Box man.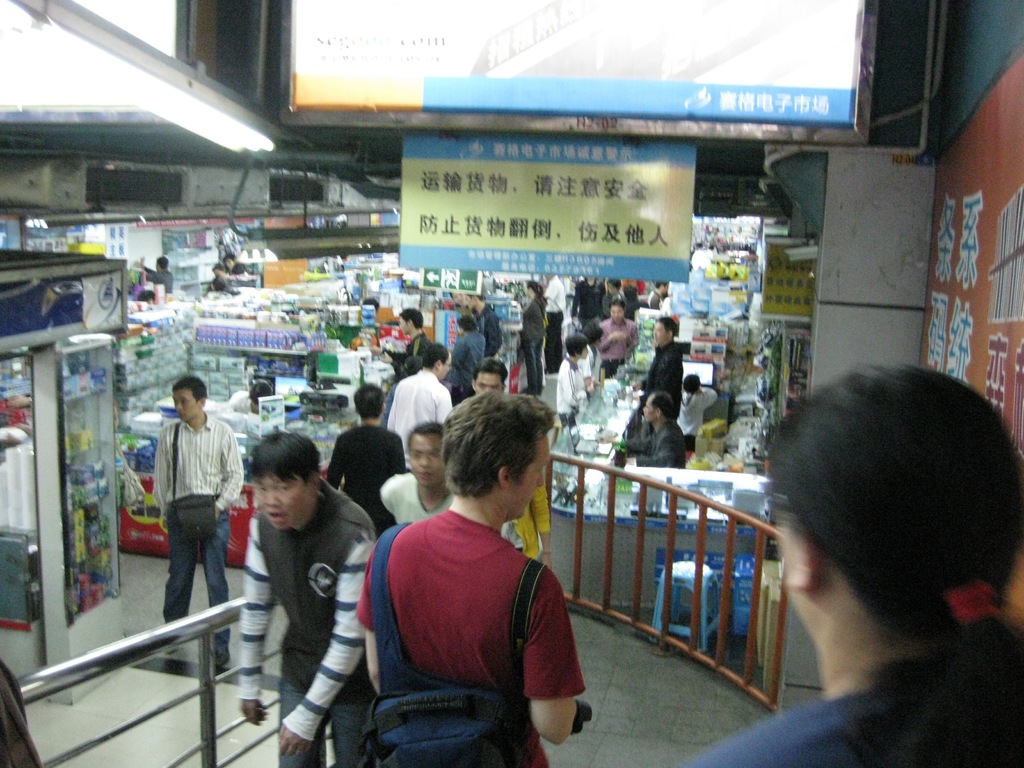
(138,382,235,635).
